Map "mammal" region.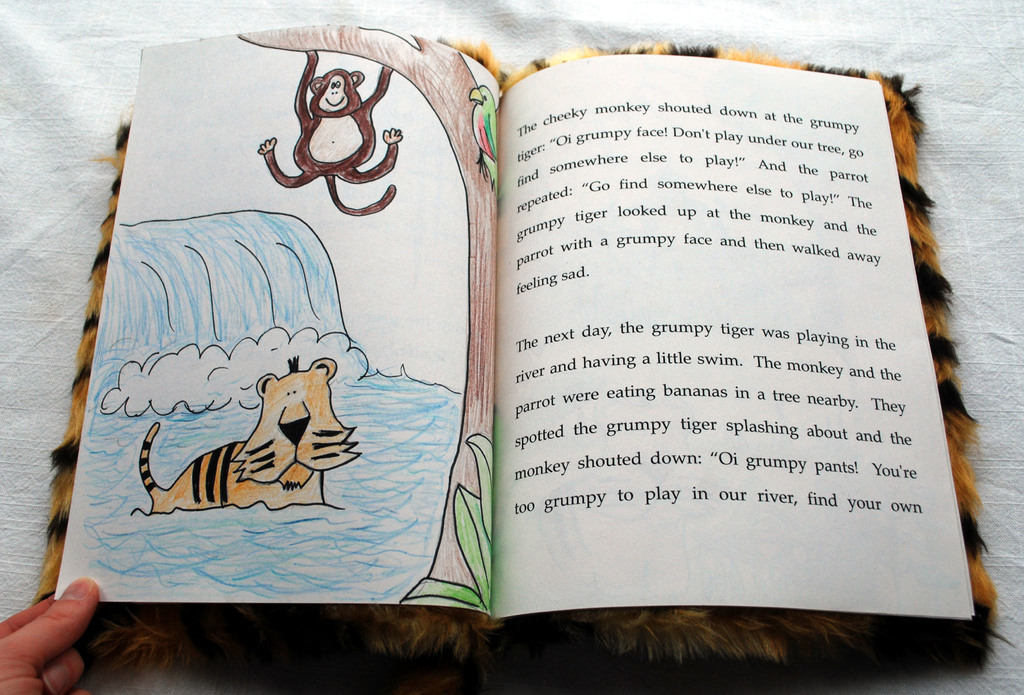
Mapped to x1=138 y1=369 x2=364 y2=531.
